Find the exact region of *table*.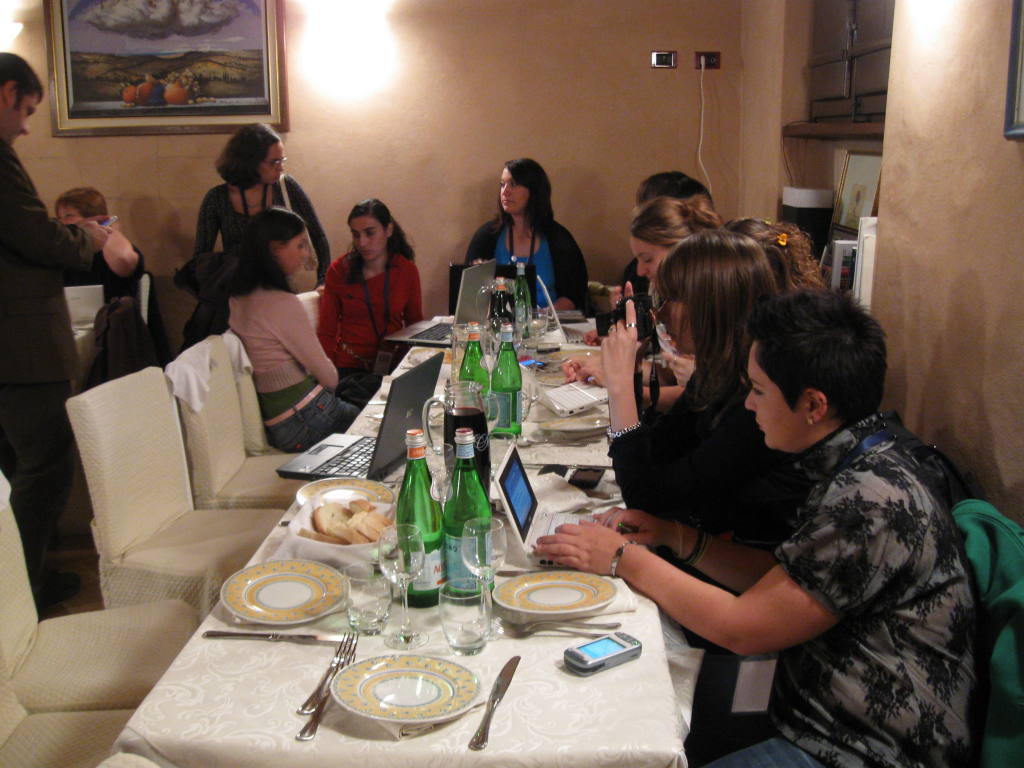
Exact region: rect(101, 346, 692, 767).
